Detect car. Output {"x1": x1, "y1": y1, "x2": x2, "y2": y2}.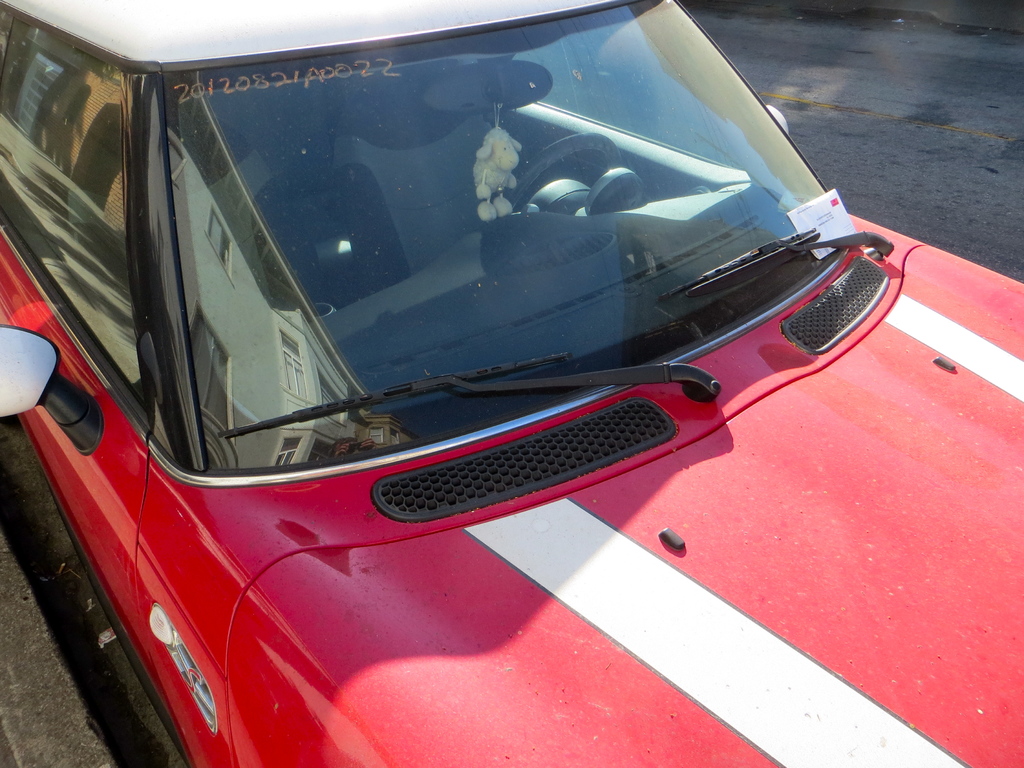
{"x1": 0, "y1": 0, "x2": 1023, "y2": 767}.
